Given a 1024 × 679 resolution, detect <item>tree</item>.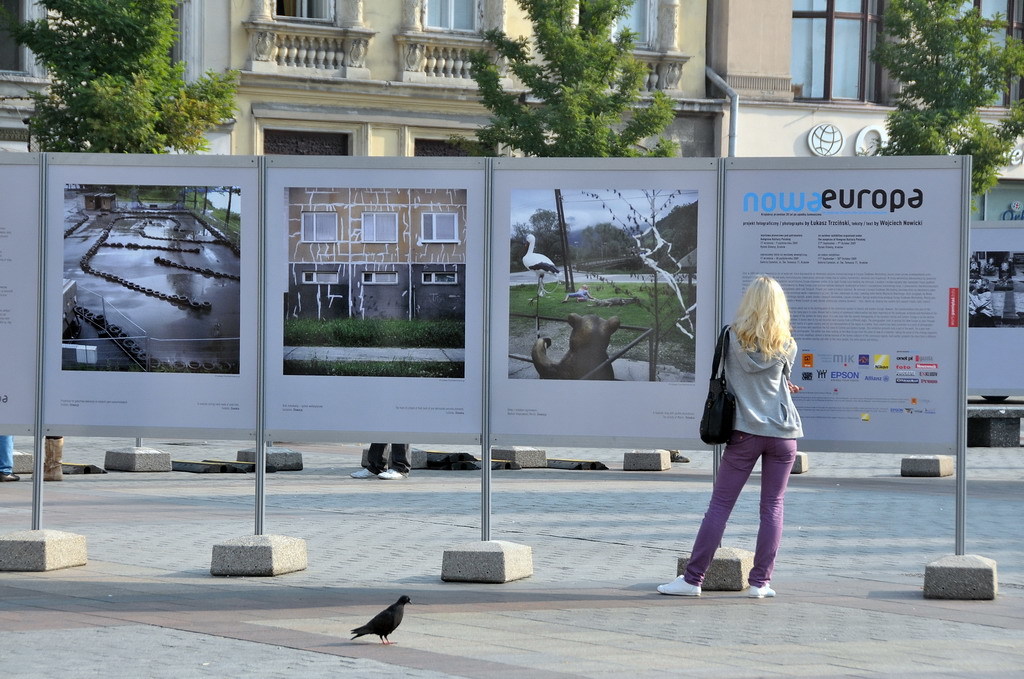
<bbox>863, 0, 1023, 212</bbox>.
